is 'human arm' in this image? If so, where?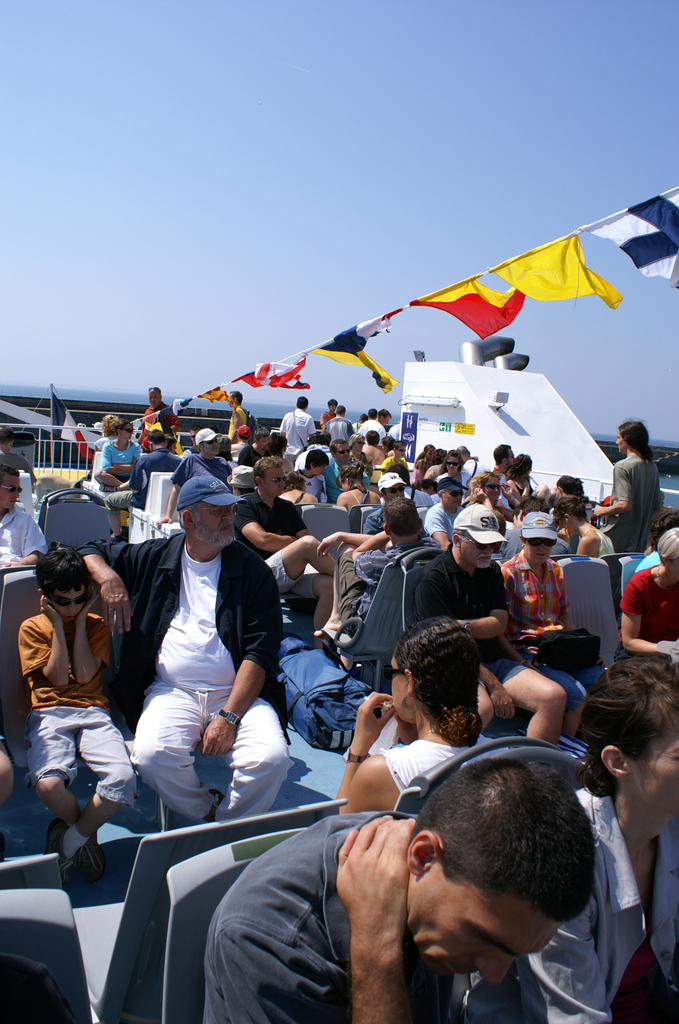
Yes, at {"x1": 442, "y1": 562, "x2": 507, "y2": 637}.
